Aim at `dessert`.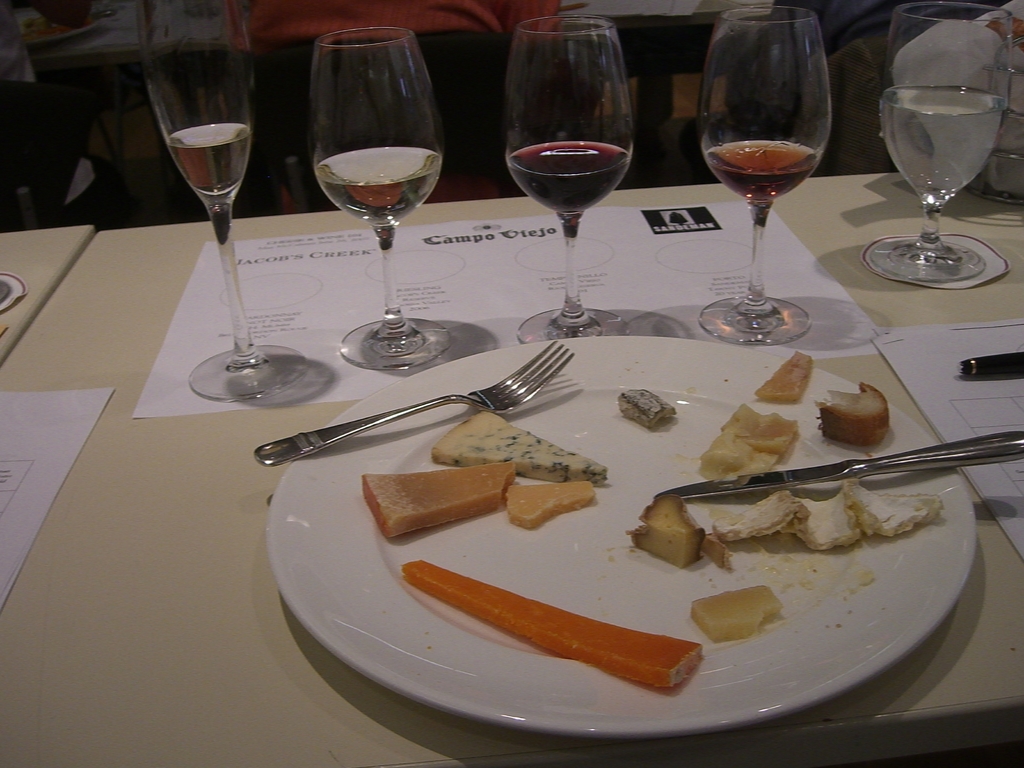
Aimed at <bbox>703, 404, 810, 479</bbox>.
